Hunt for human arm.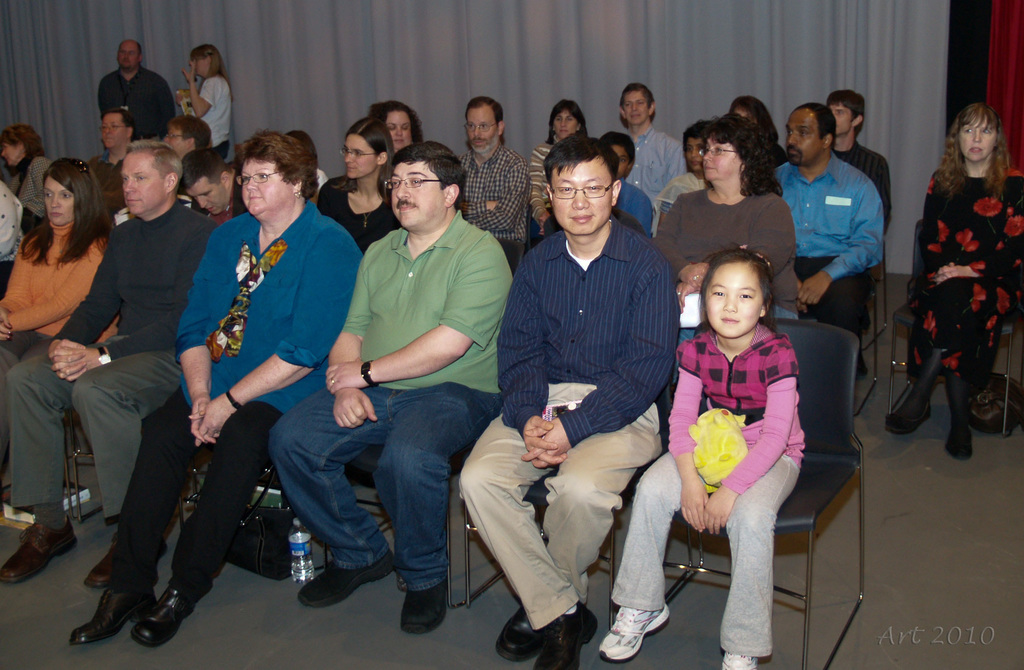
Hunted down at crop(464, 160, 522, 234).
